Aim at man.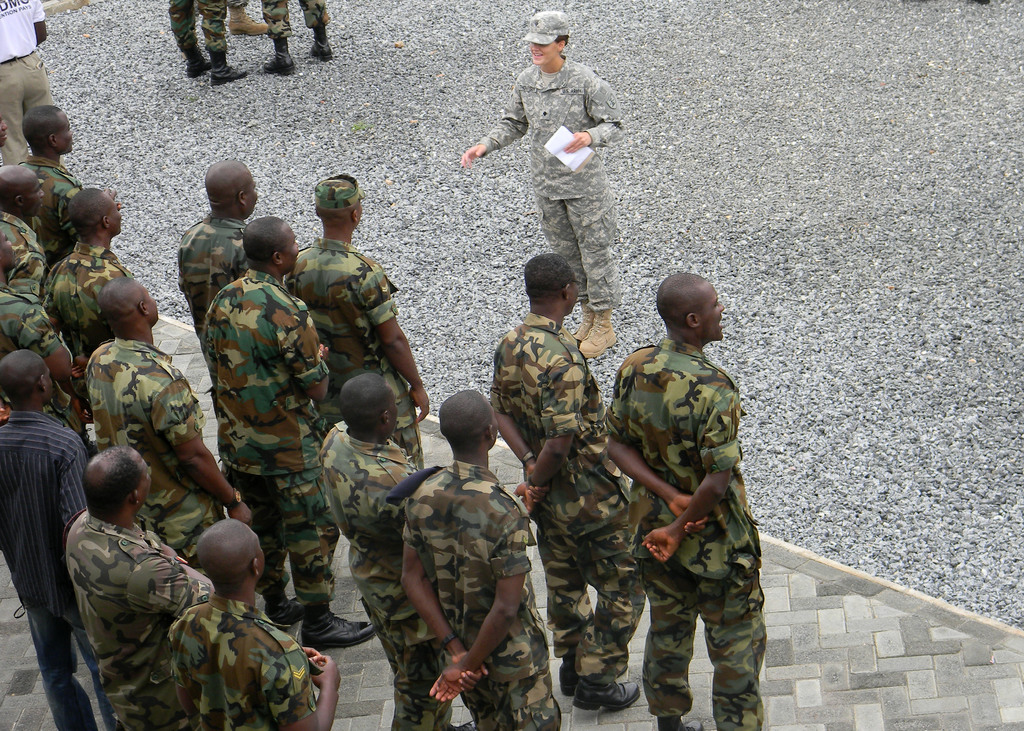
Aimed at box=[458, 4, 627, 361].
